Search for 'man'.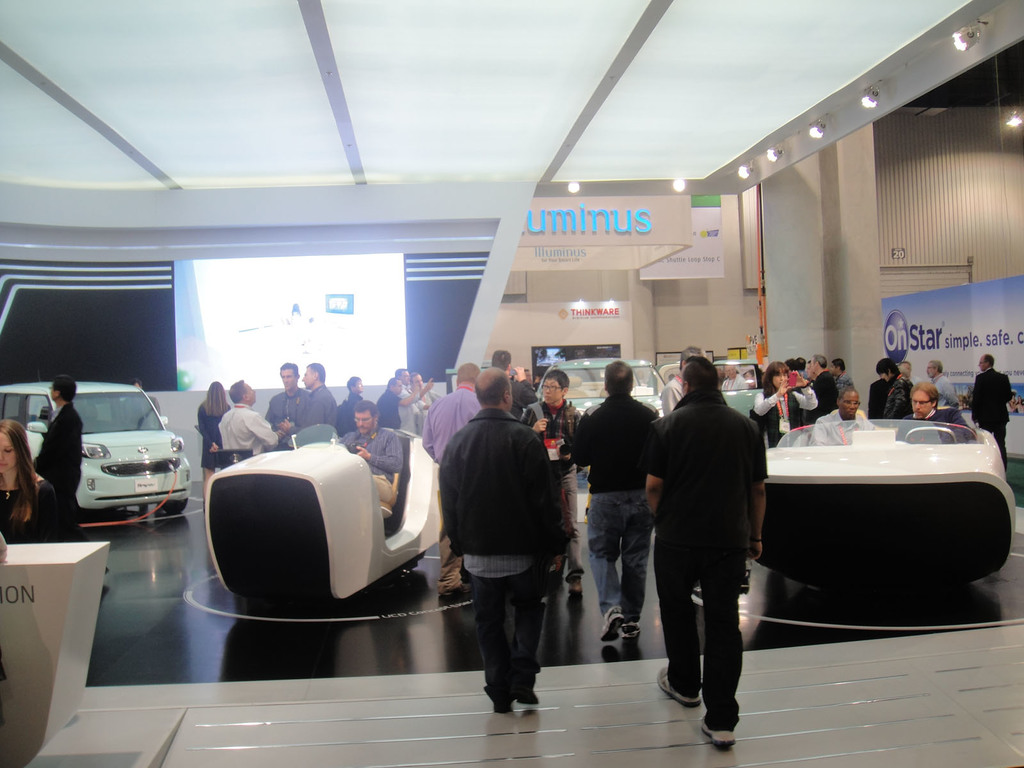
Found at Rect(392, 364, 433, 431).
